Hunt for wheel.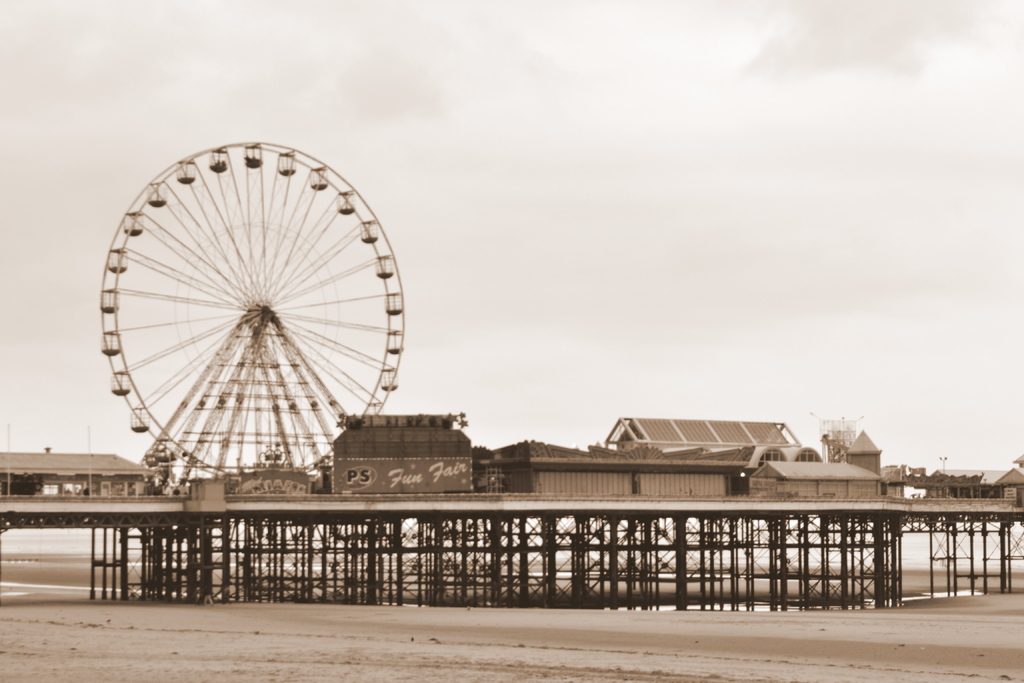
Hunted down at (98,140,400,481).
